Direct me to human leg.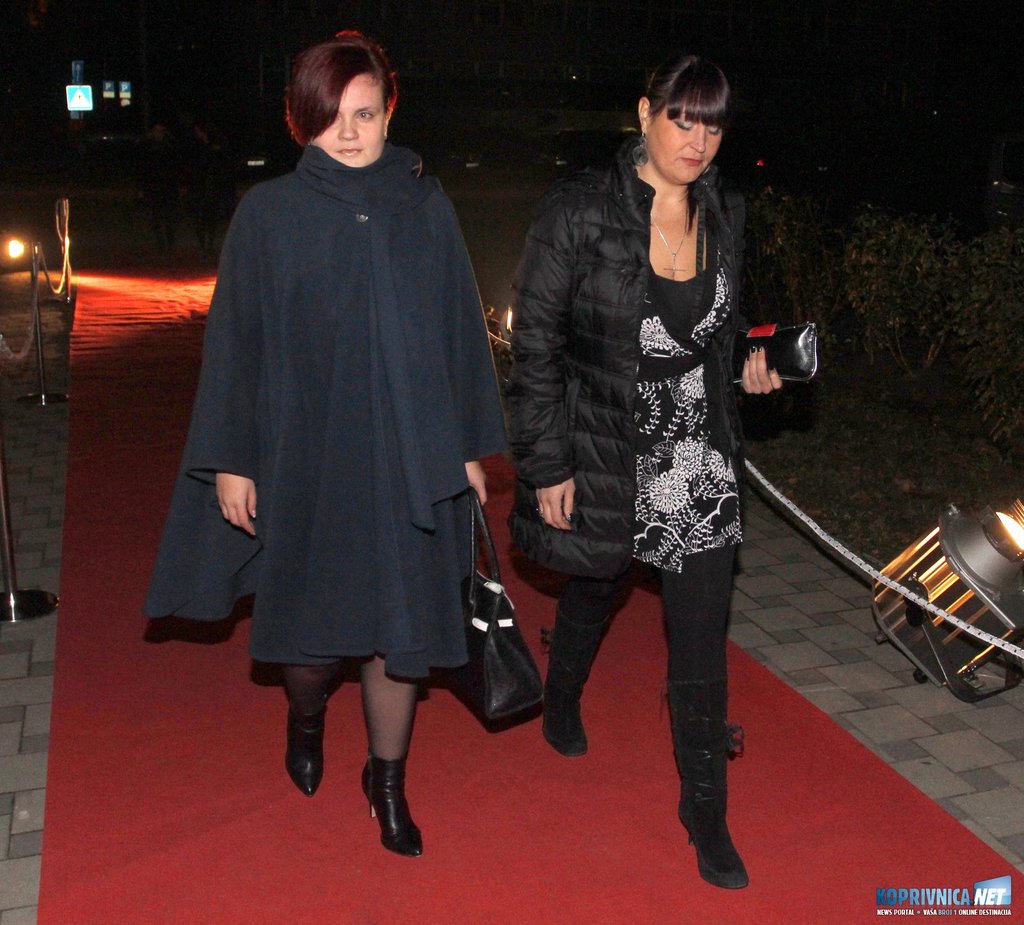
Direction: rect(359, 476, 426, 861).
